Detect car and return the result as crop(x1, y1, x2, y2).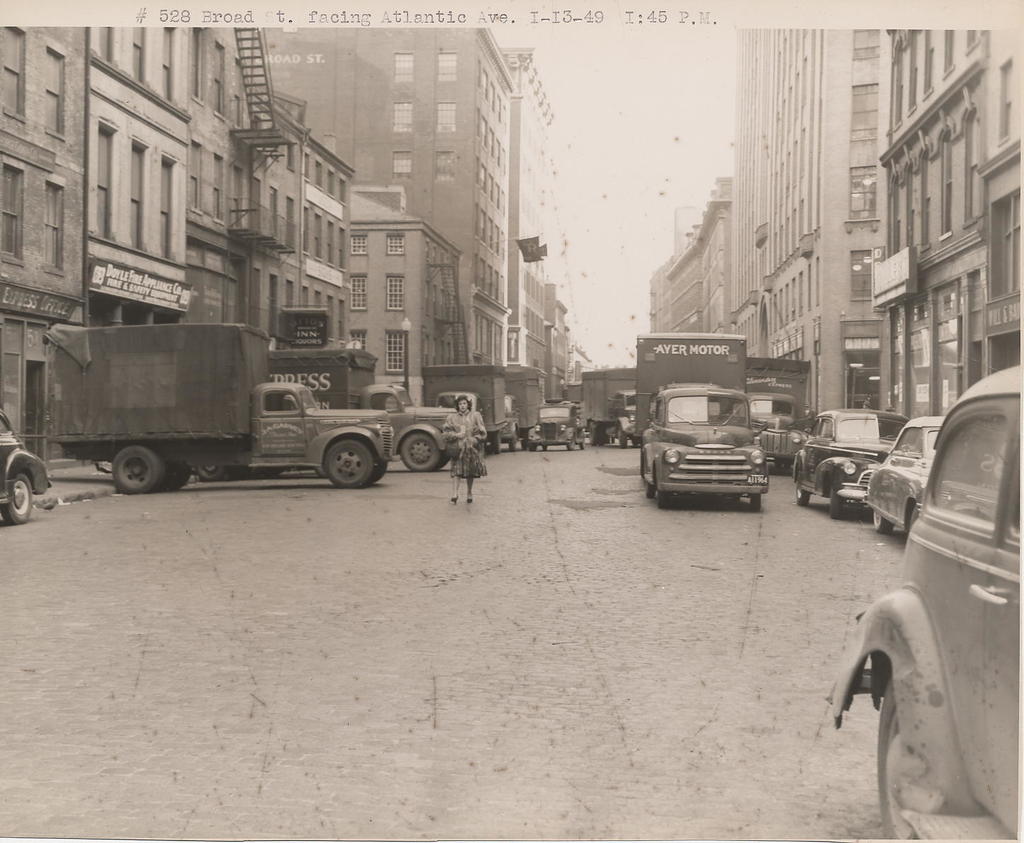
crop(825, 363, 1023, 842).
